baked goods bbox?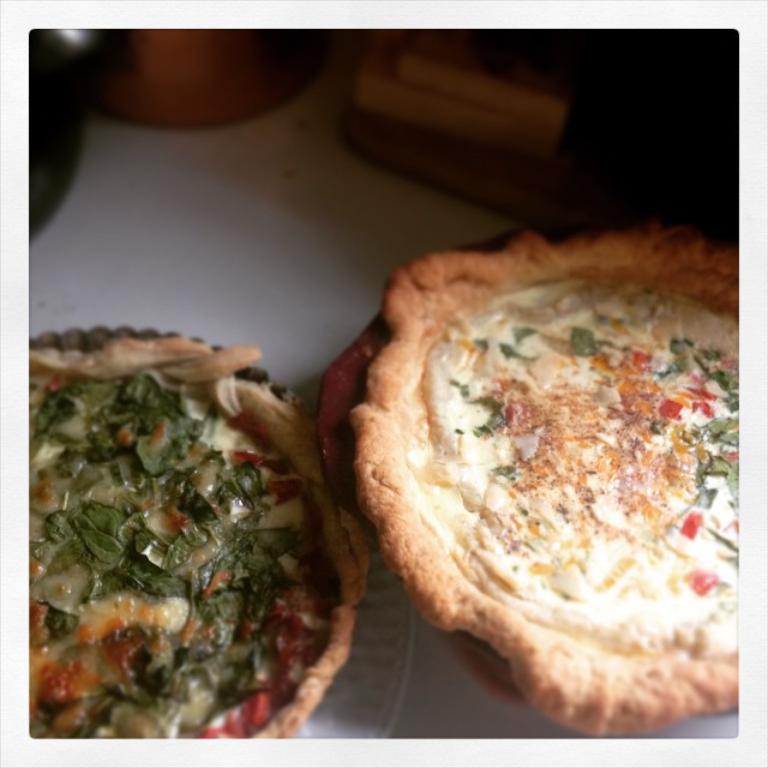
box=[344, 209, 767, 738]
